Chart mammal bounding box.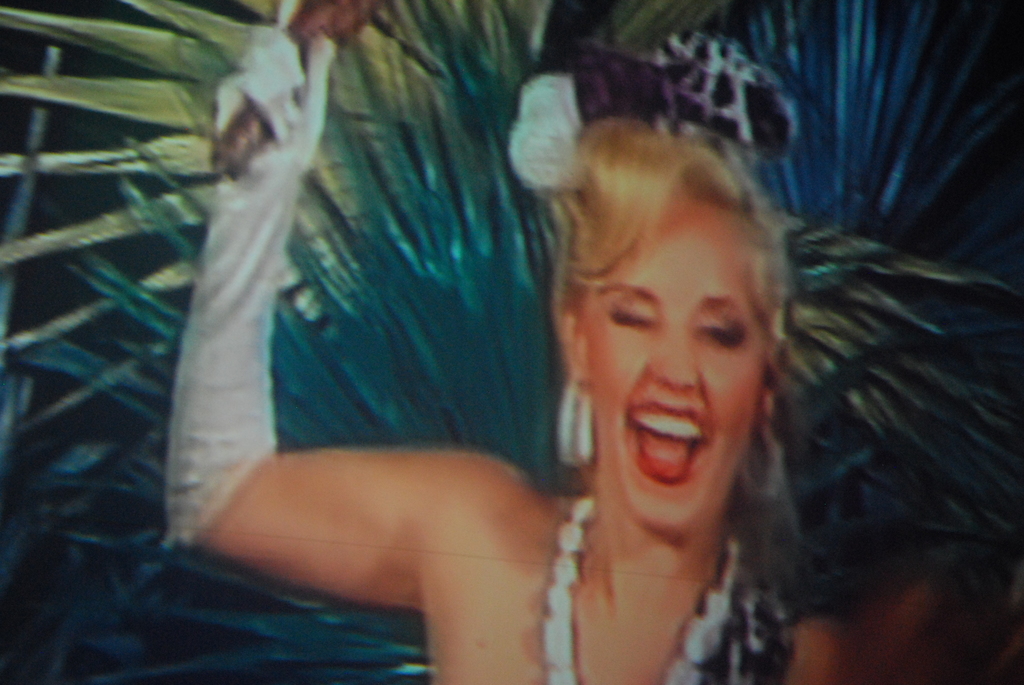
Charted: x1=210, y1=0, x2=954, y2=684.
